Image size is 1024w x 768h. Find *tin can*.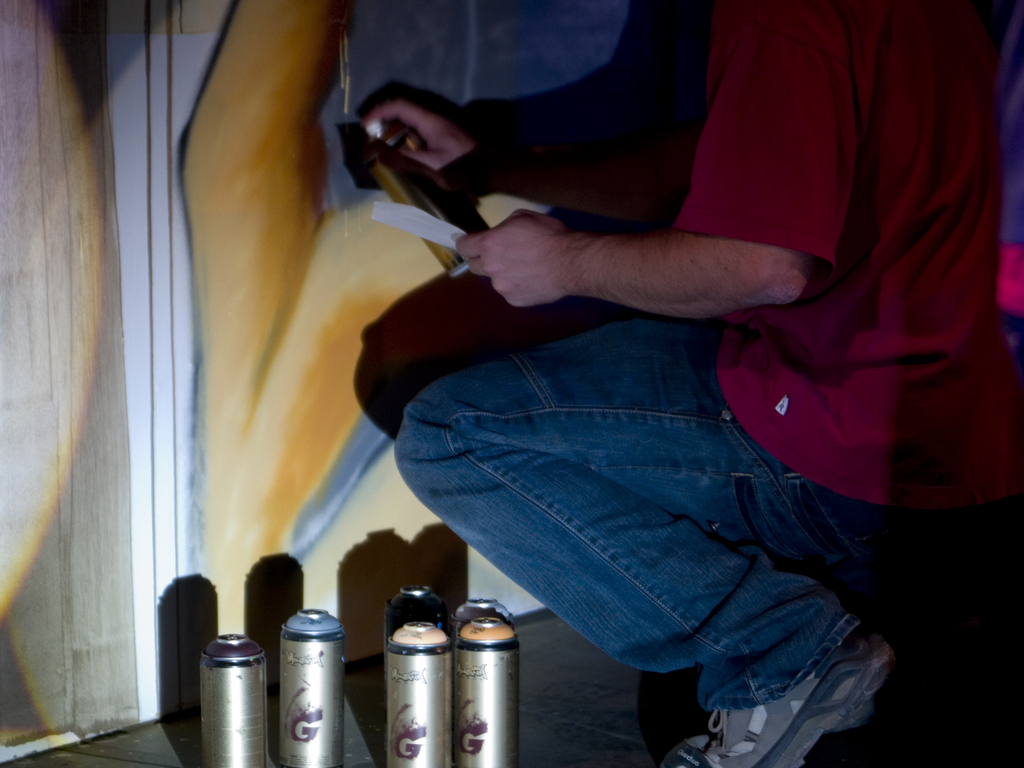
385,587,452,767.
